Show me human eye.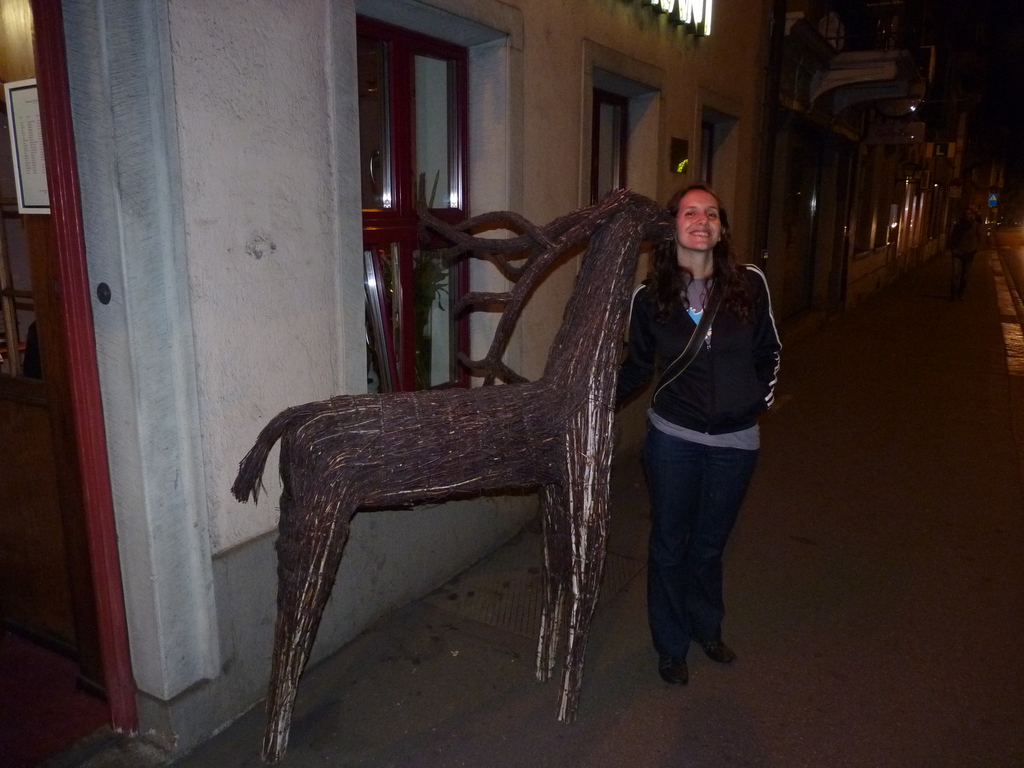
human eye is here: x1=710, y1=212, x2=718, y2=220.
